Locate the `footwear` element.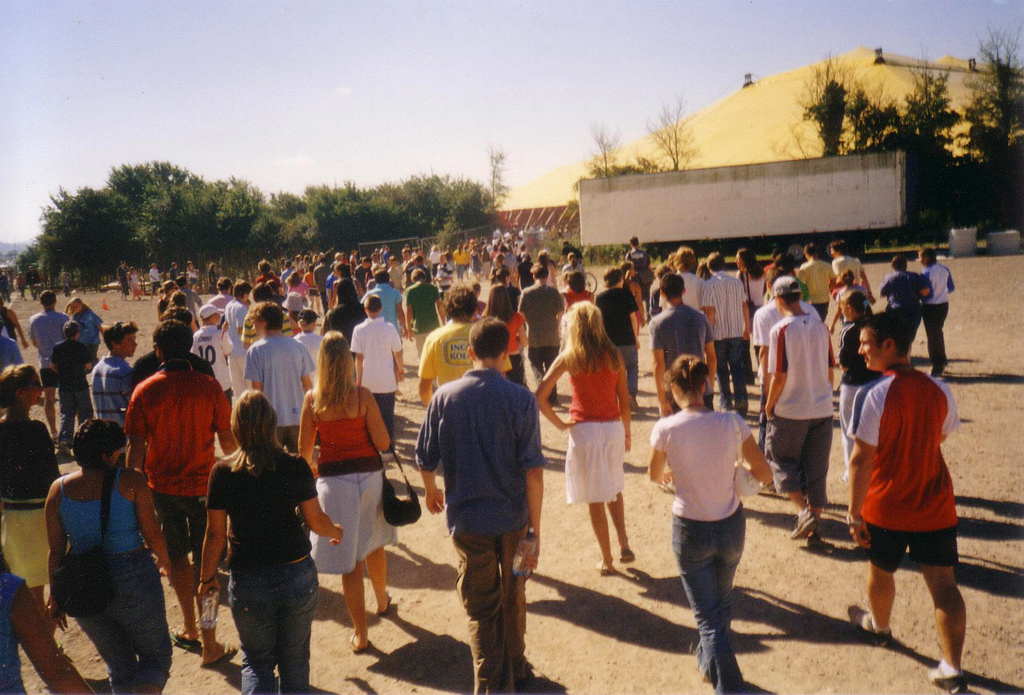
Element bbox: x1=920, y1=664, x2=968, y2=691.
